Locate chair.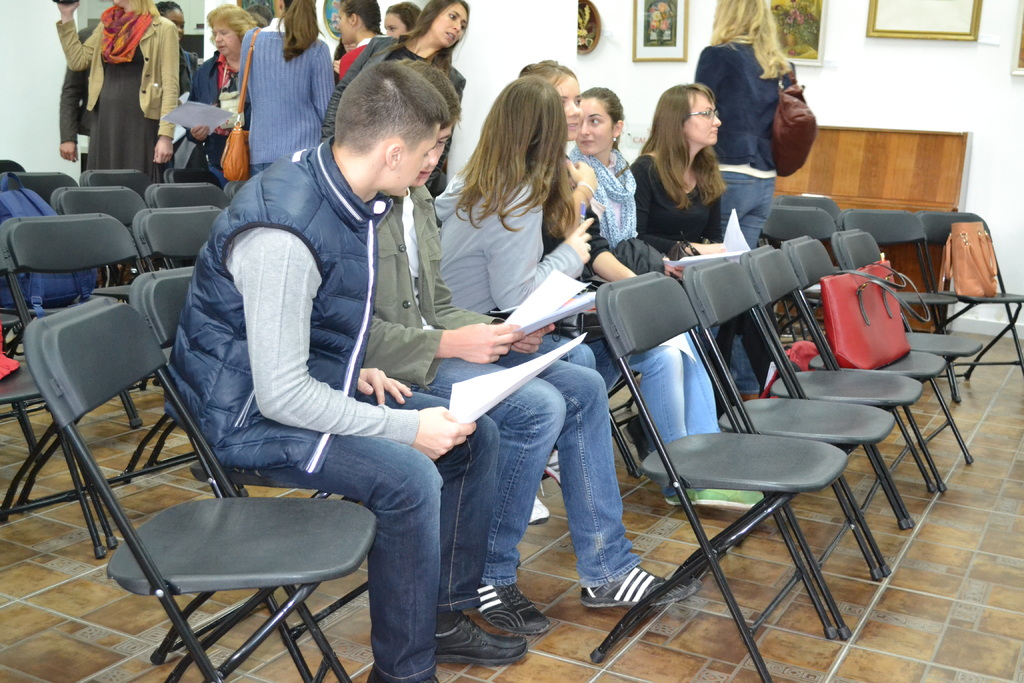
Bounding box: x1=130 y1=265 x2=379 y2=682.
